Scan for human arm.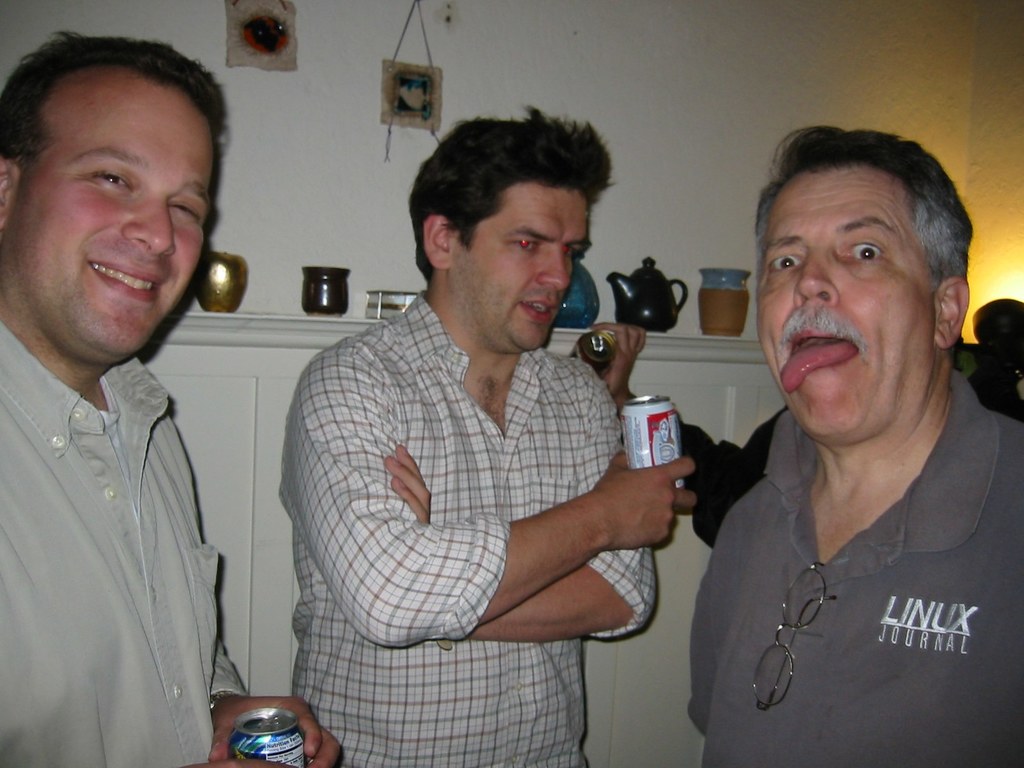
Scan result: detection(207, 640, 348, 767).
